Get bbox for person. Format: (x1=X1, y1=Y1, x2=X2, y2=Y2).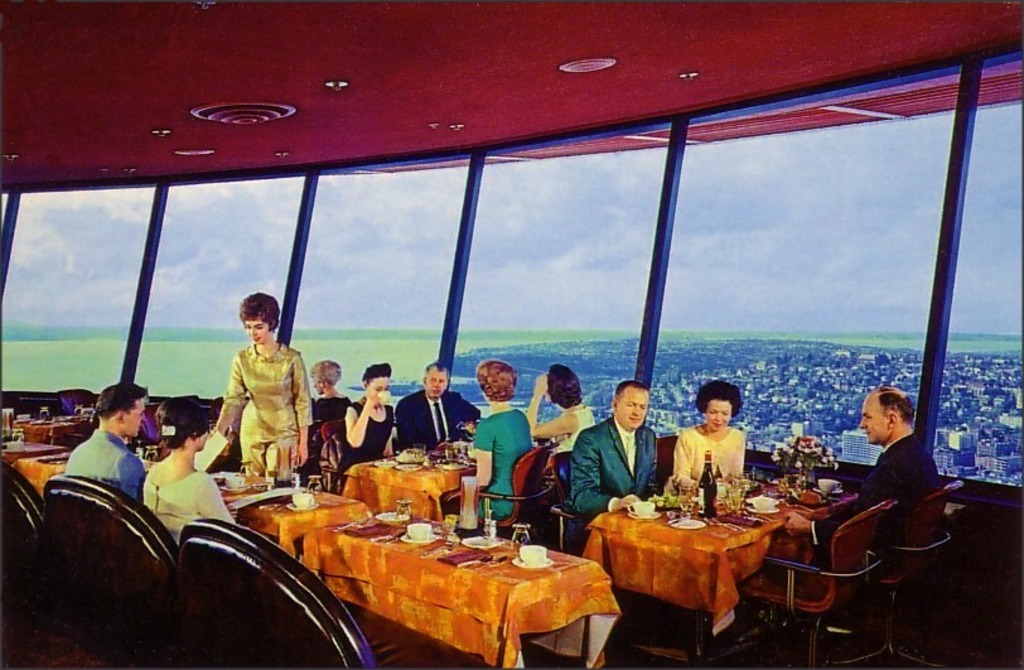
(x1=565, y1=372, x2=663, y2=520).
